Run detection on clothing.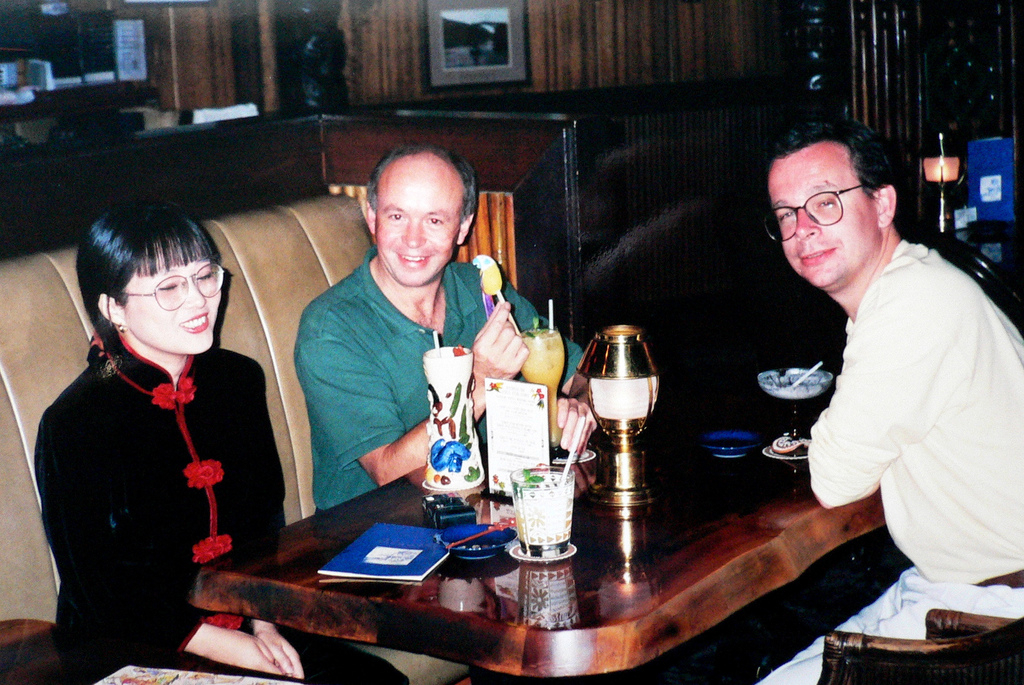
Result: (x1=750, y1=229, x2=1023, y2=684).
